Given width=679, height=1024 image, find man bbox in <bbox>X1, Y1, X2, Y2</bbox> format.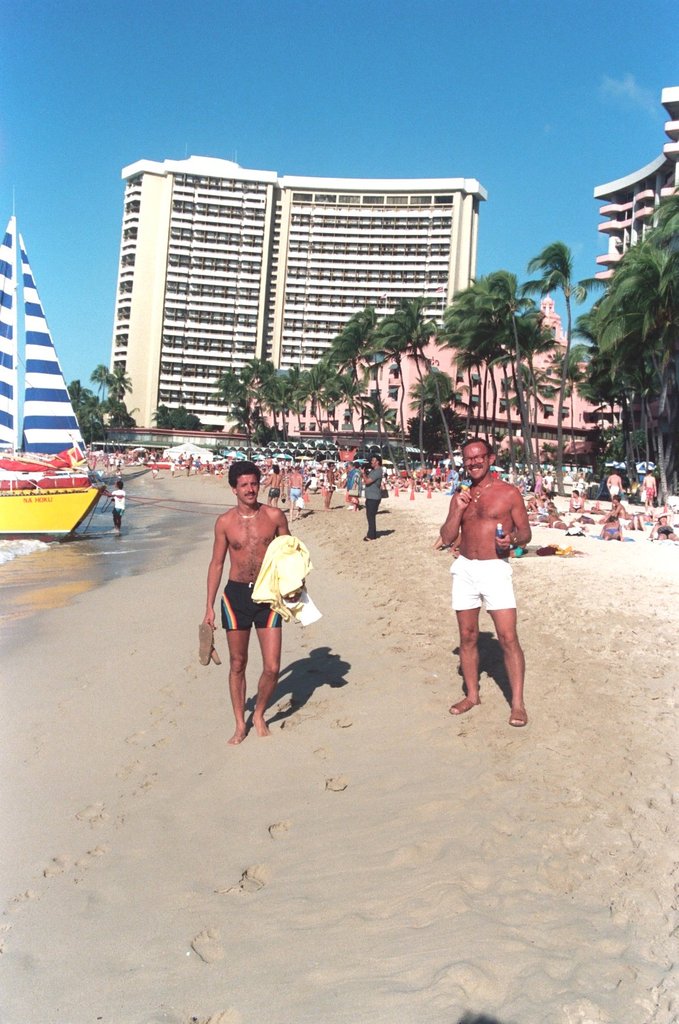
<bbox>602, 465, 627, 500</bbox>.
